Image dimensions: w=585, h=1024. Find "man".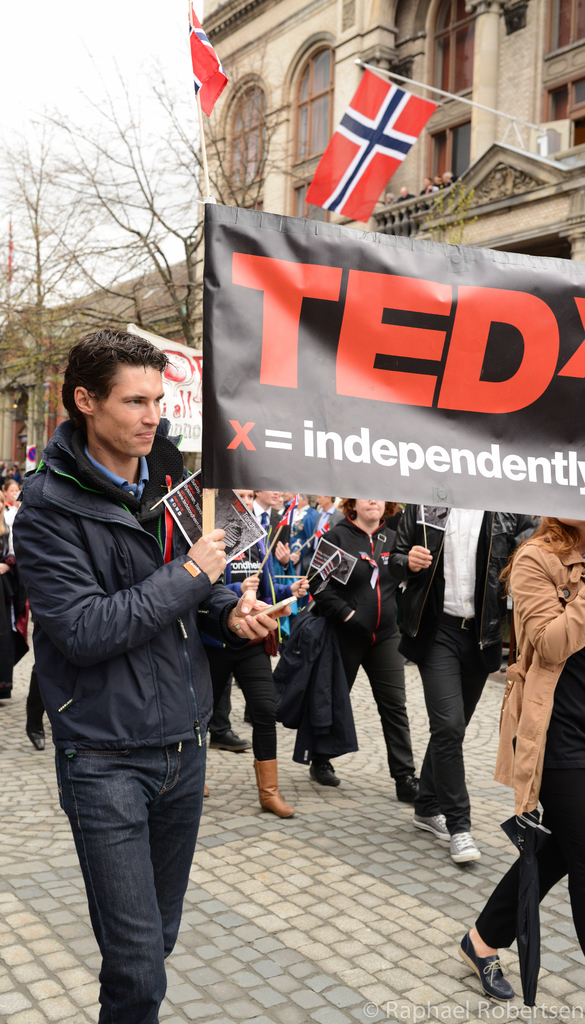
box=[7, 293, 245, 1020].
